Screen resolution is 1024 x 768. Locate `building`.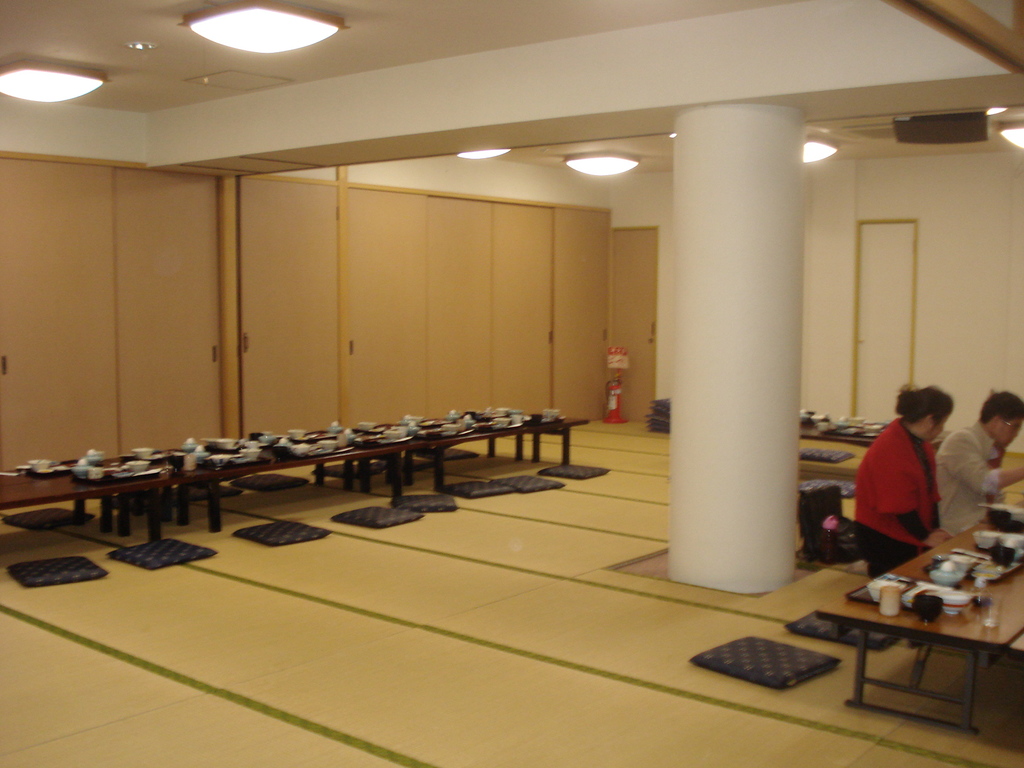
box(0, 0, 1023, 767).
